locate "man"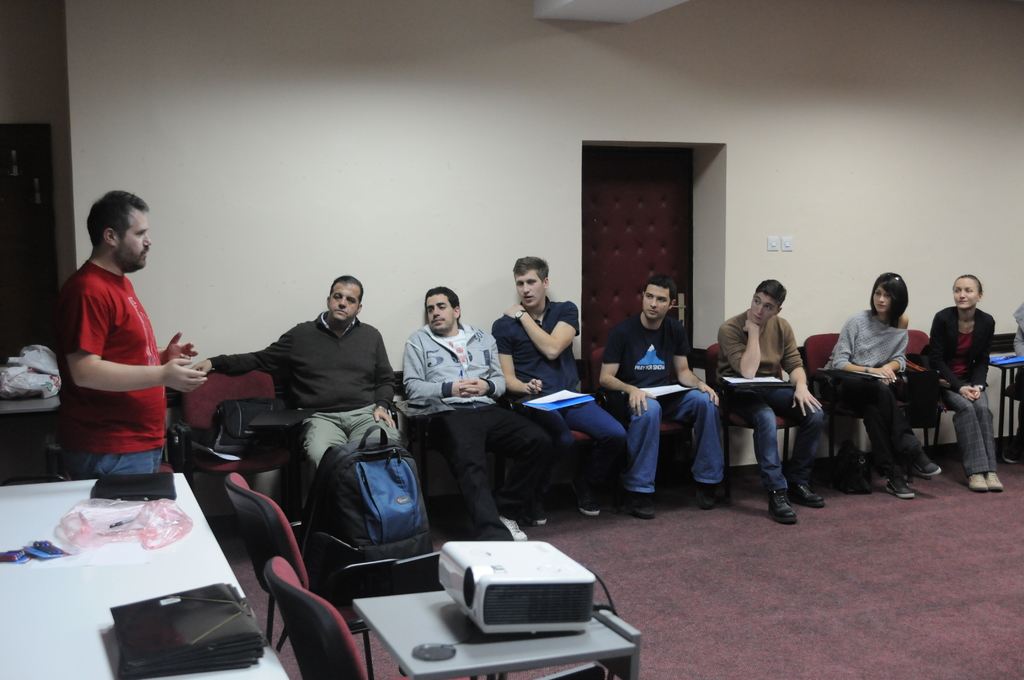
(left=184, top=274, right=403, bottom=506)
